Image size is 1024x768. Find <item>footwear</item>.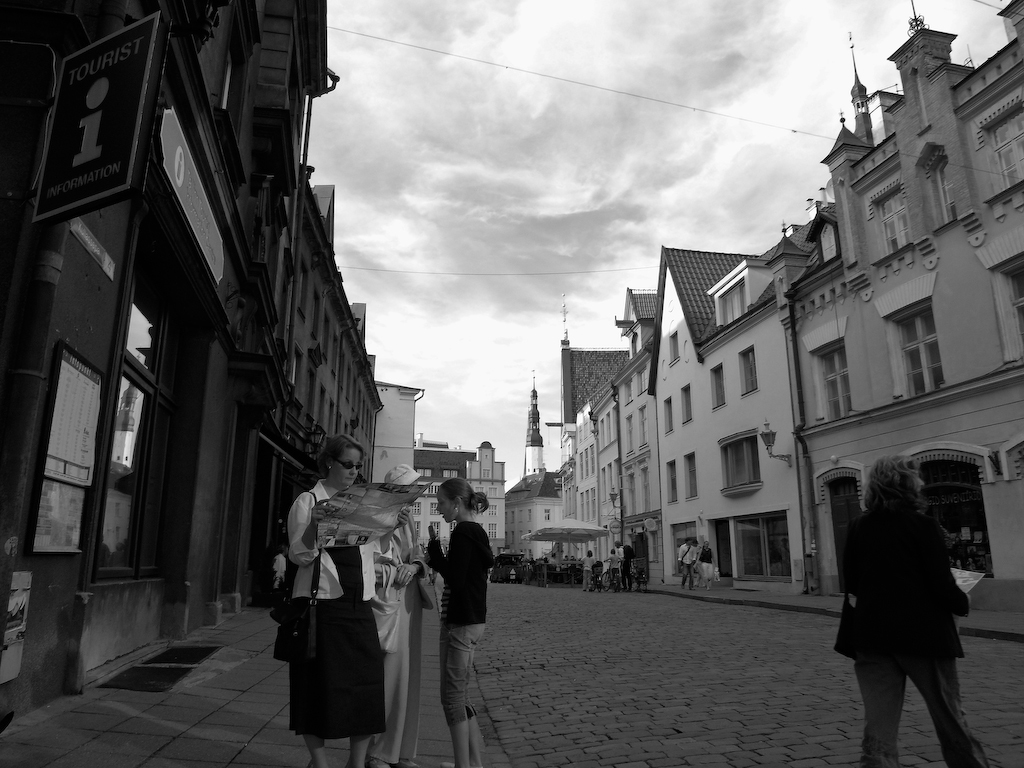
rect(437, 761, 452, 767).
